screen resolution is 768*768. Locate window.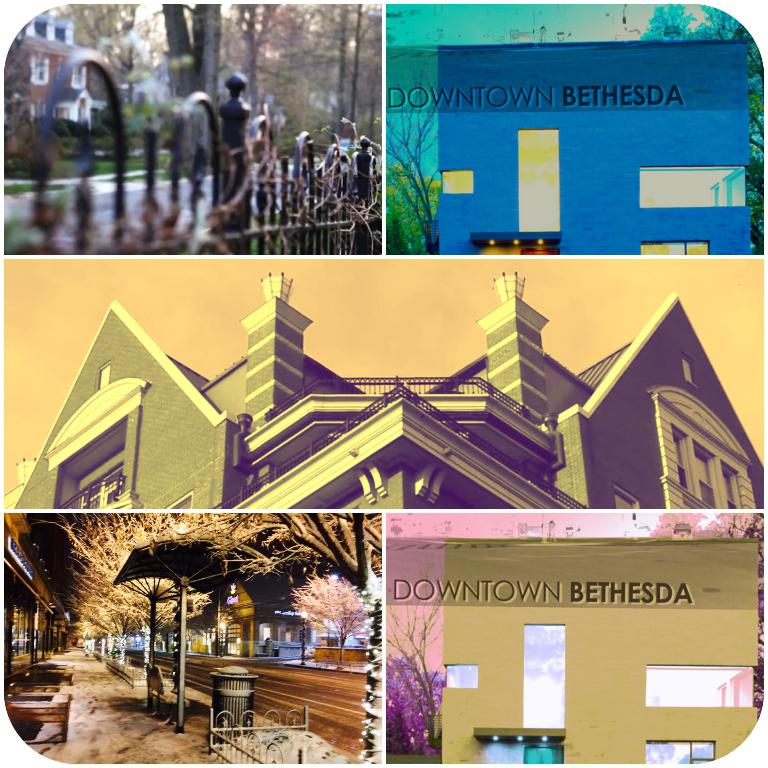
{"x1": 641, "y1": 739, "x2": 713, "y2": 764}.
